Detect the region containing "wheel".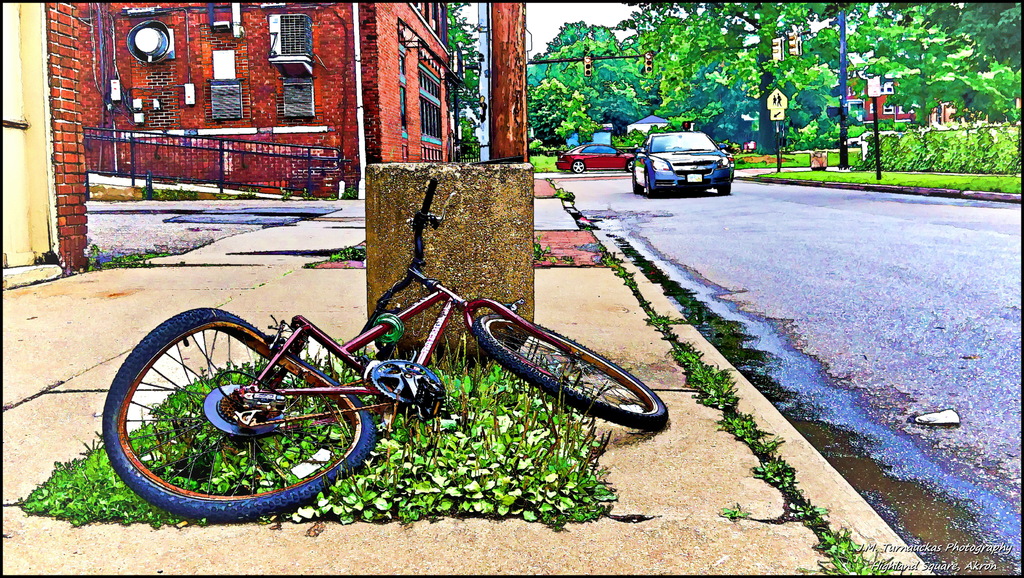
<bbox>632, 165, 639, 191</bbox>.
